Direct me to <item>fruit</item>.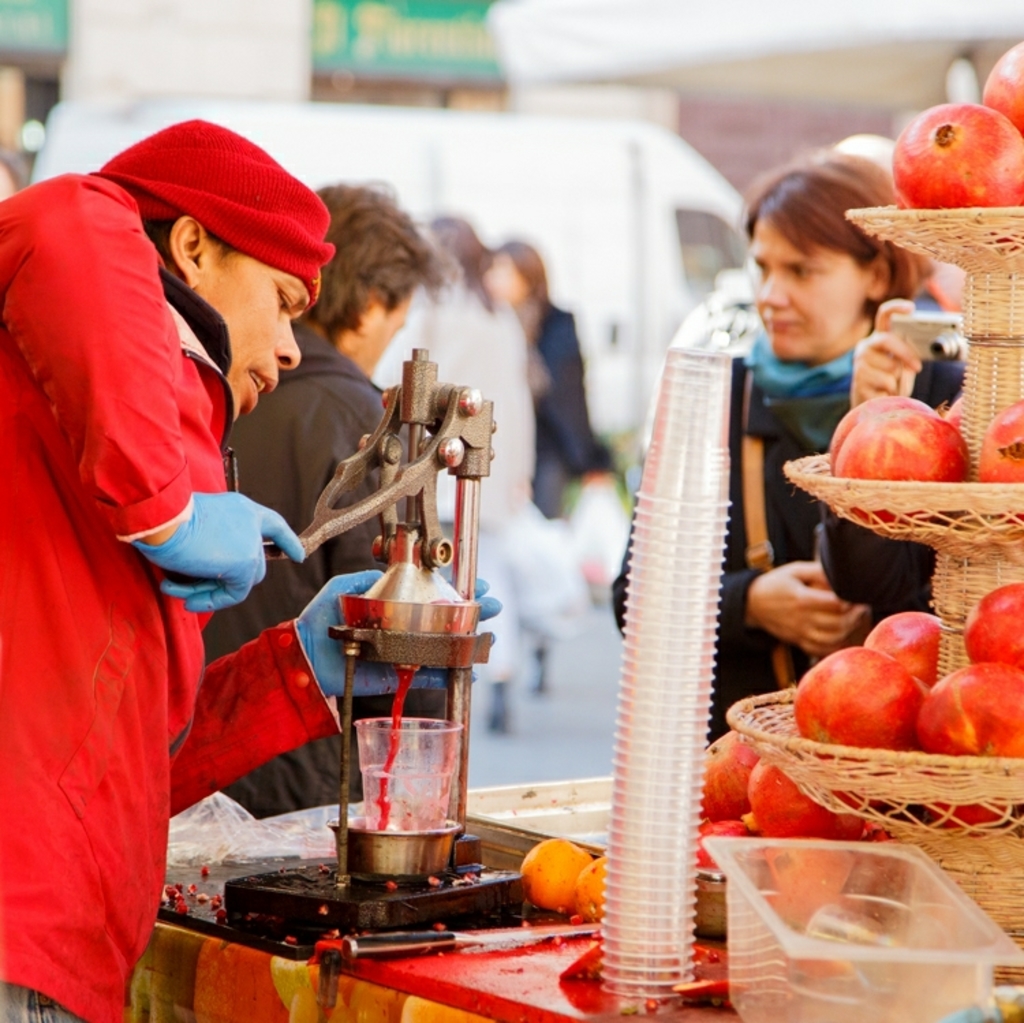
Direction: 896:107:1023:208.
